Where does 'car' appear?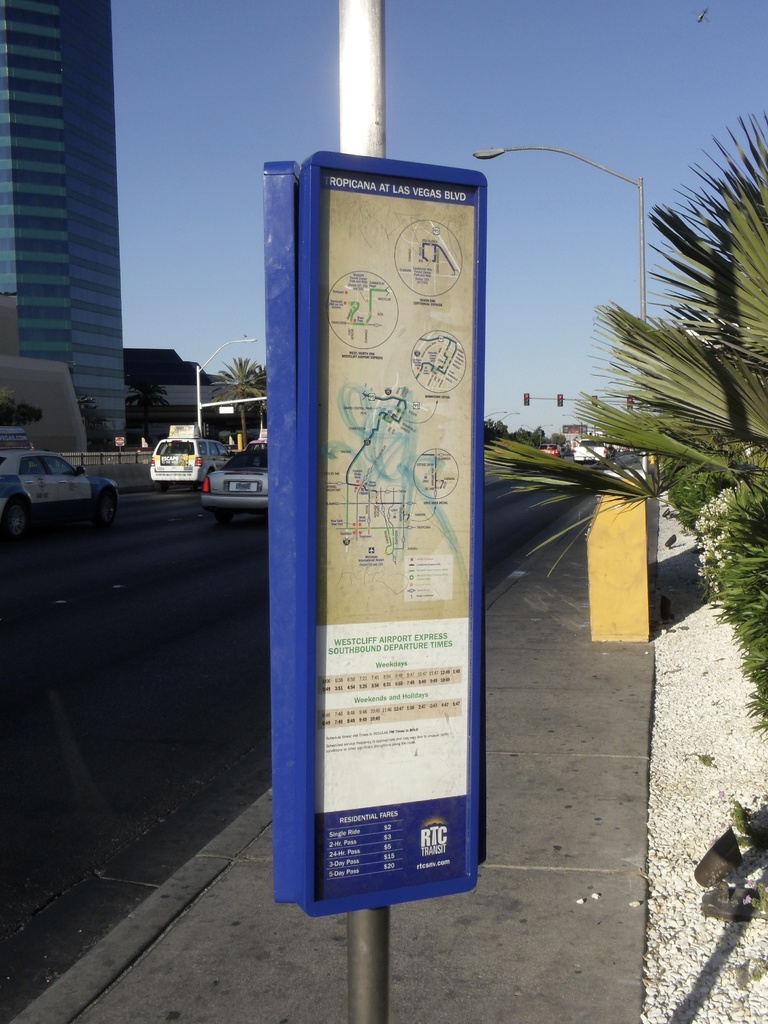
Appears at x1=152 y1=445 x2=230 y2=483.
